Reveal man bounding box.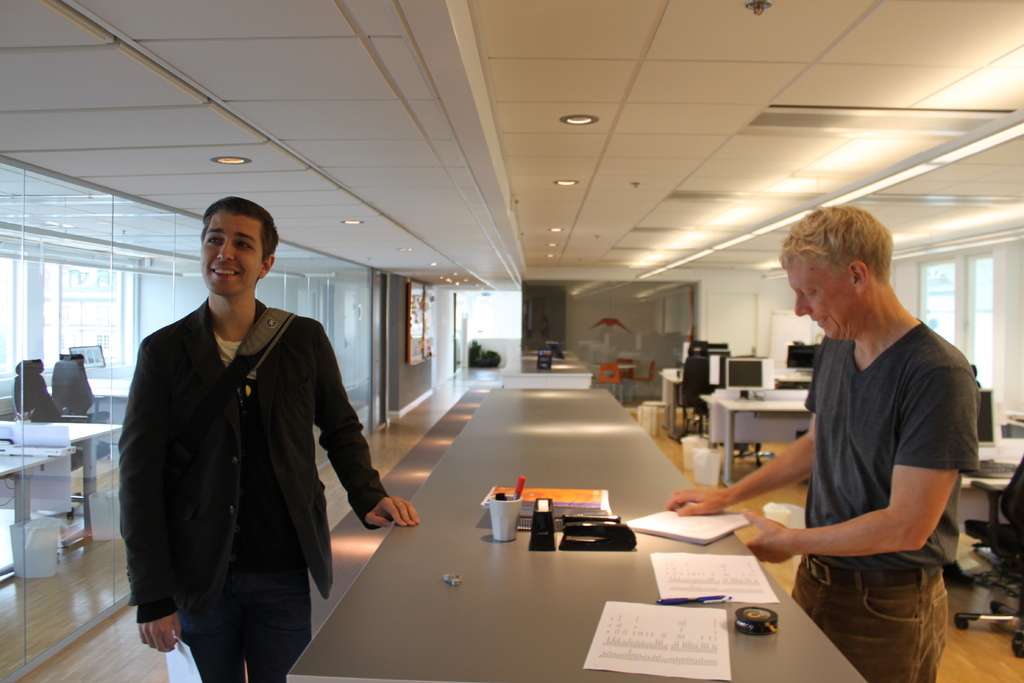
Revealed: {"x1": 119, "y1": 195, "x2": 419, "y2": 682}.
